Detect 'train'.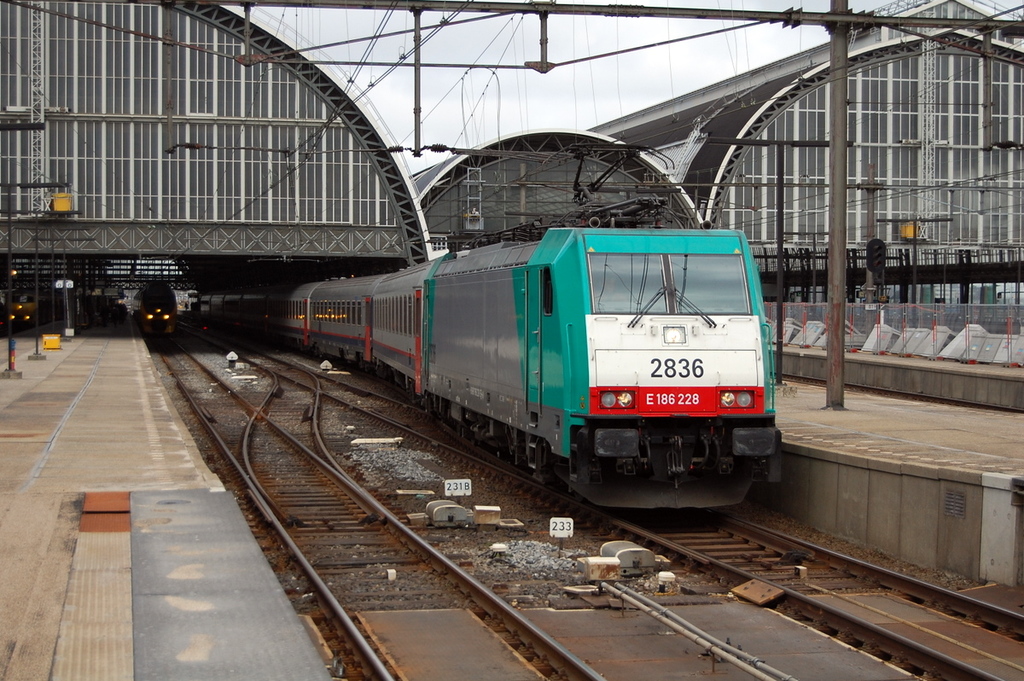
Detected at Rect(183, 145, 783, 519).
